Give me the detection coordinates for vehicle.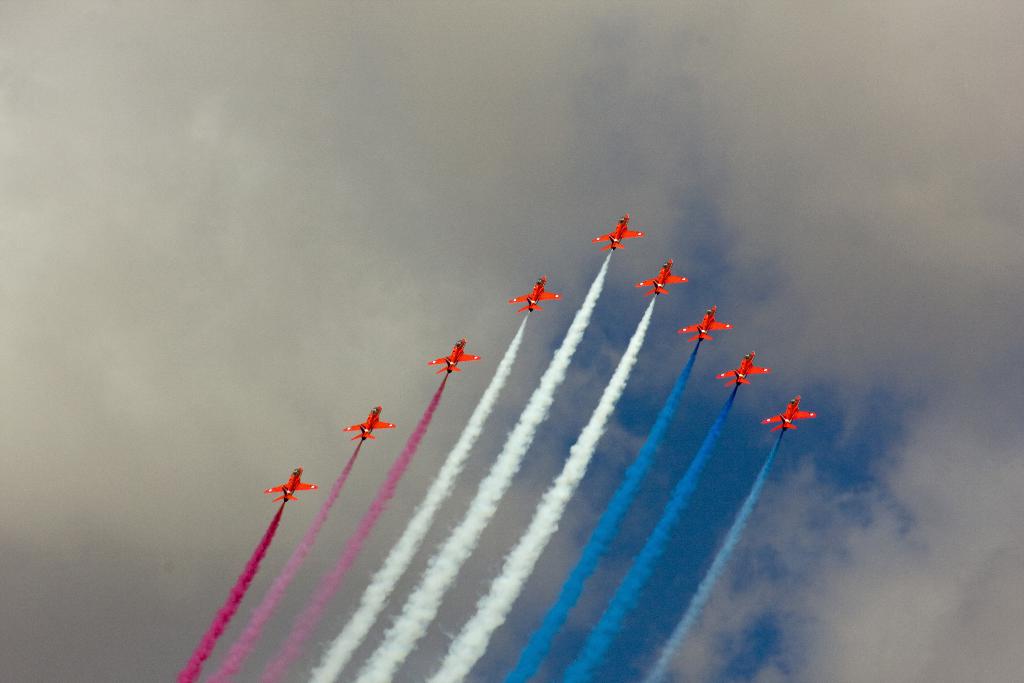
<box>633,254,689,299</box>.
